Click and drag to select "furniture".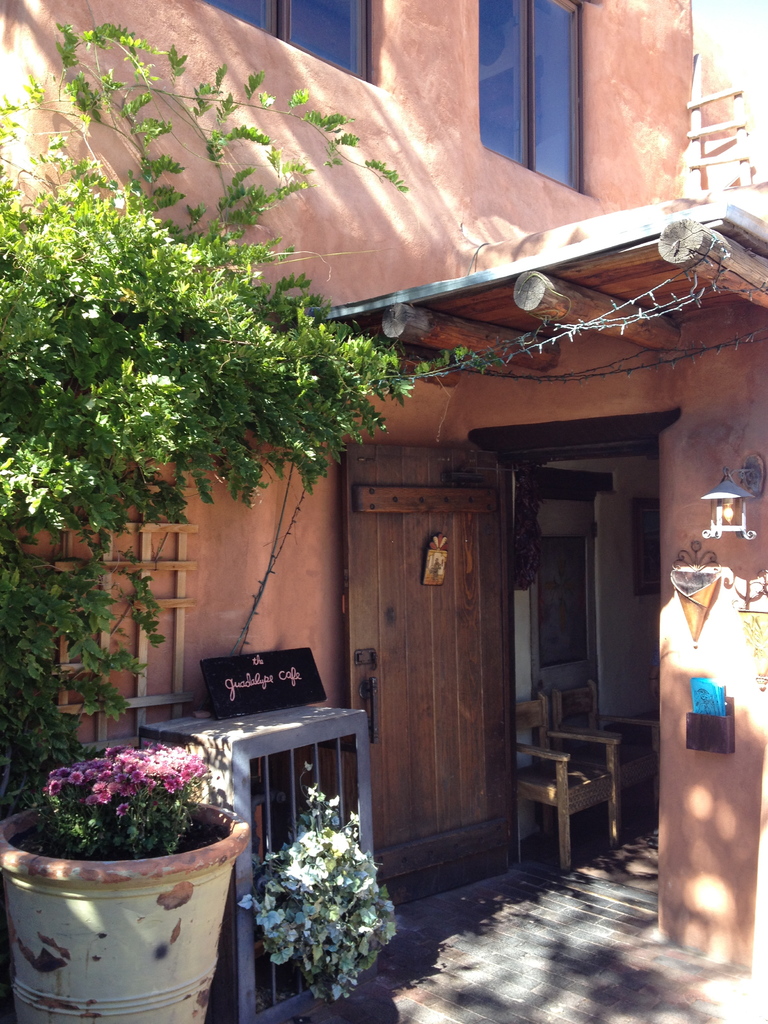
Selection: [left=515, top=696, right=621, bottom=876].
